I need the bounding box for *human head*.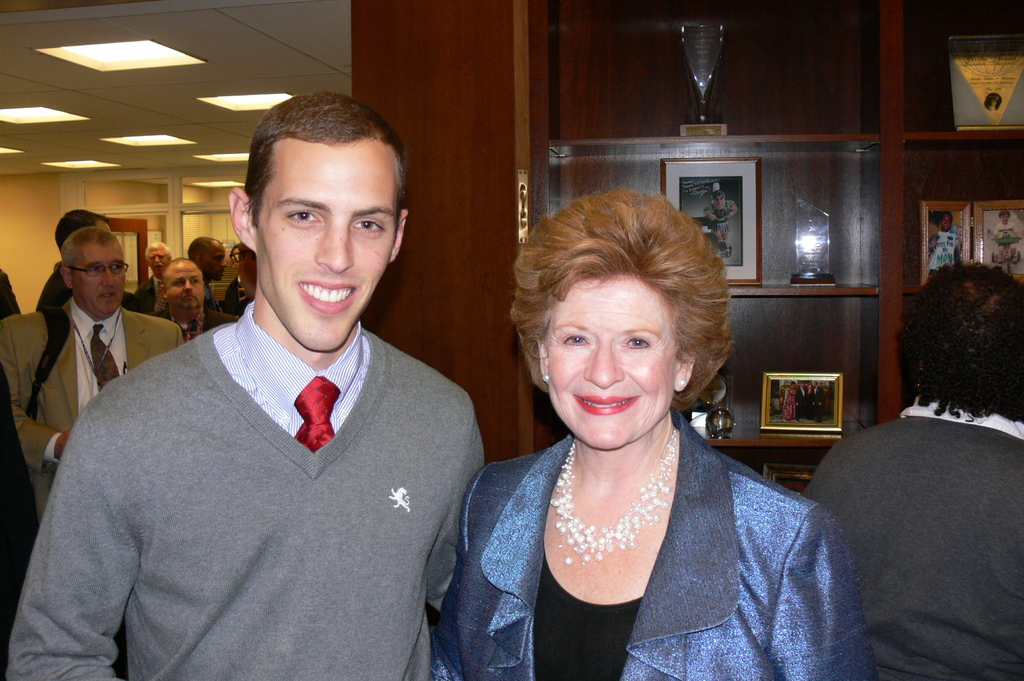
Here it is: rect(56, 212, 116, 254).
